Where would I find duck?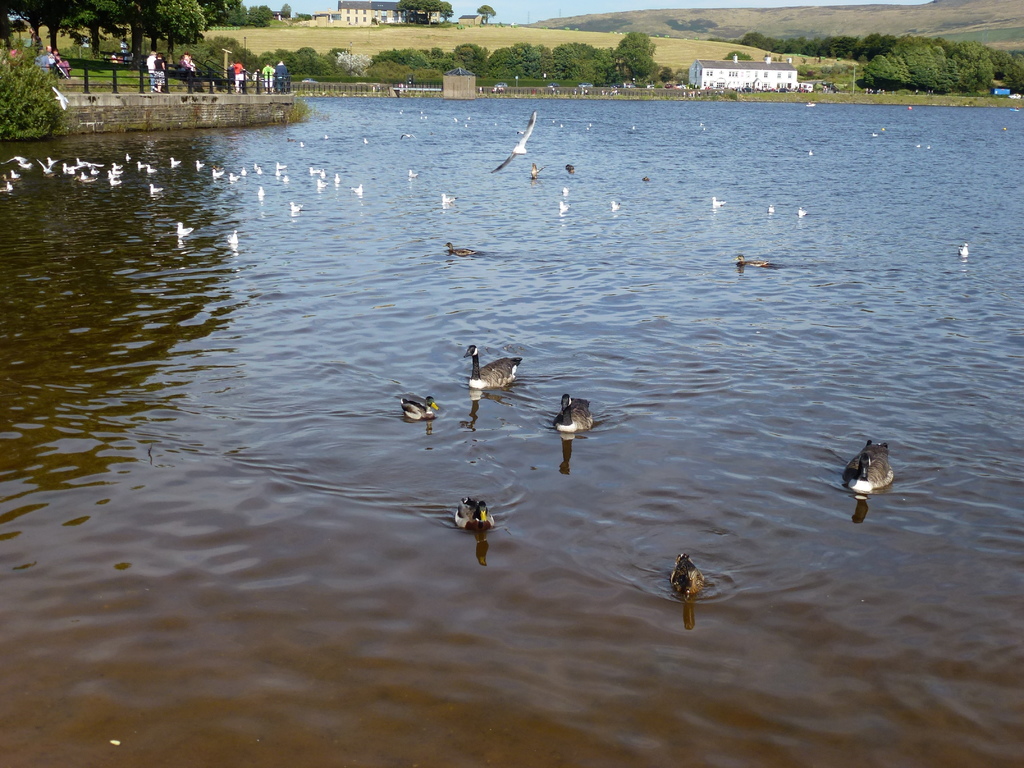
At 835:435:900:526.
